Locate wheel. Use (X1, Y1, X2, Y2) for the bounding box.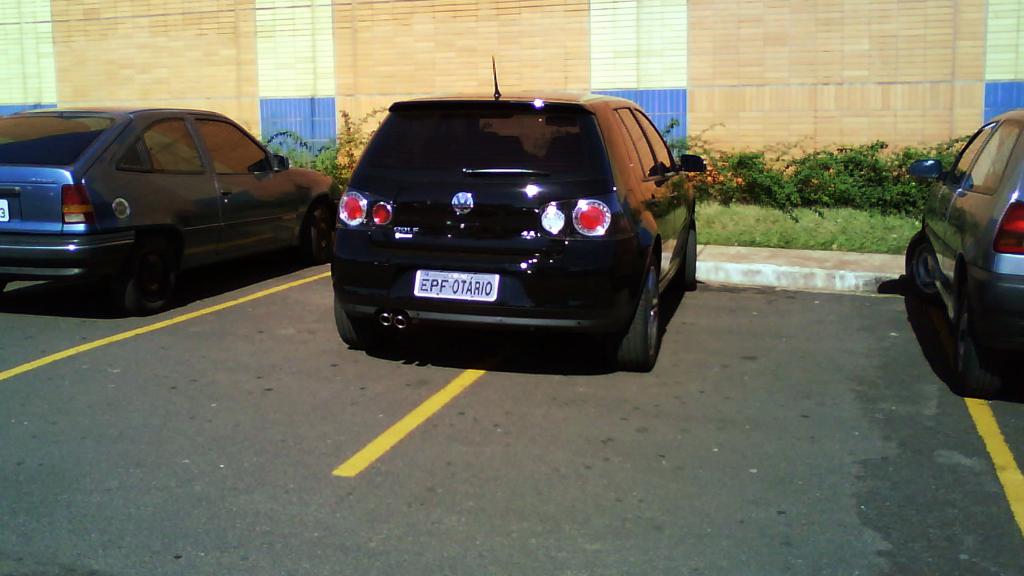
(953, 320, 990, 388).
